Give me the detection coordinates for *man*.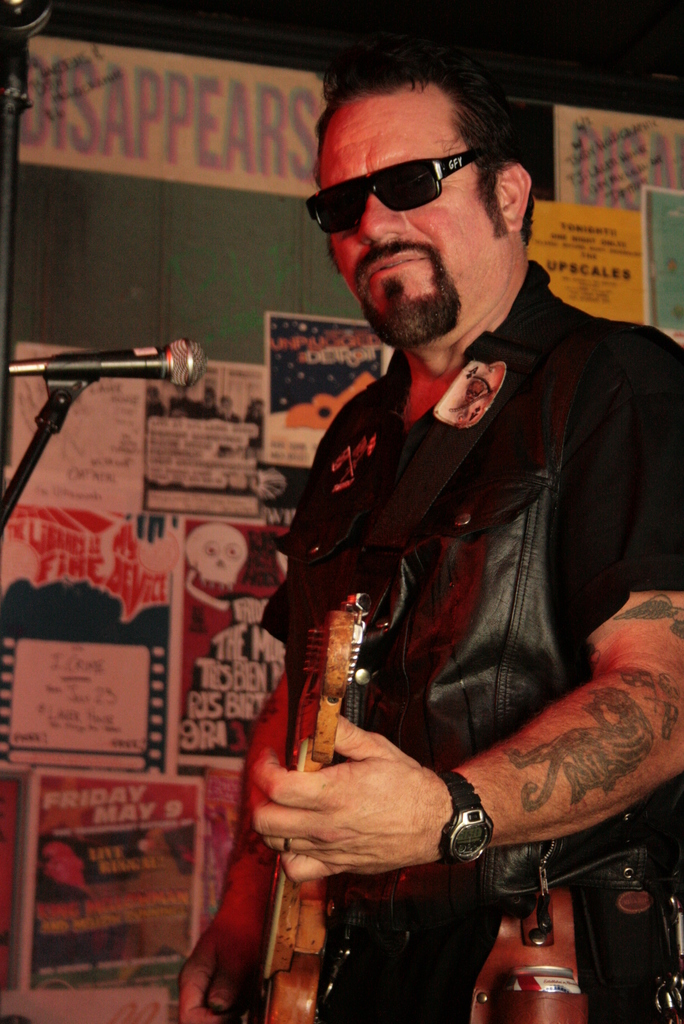
(left=175, top=42, right=683, bottom=1023).
